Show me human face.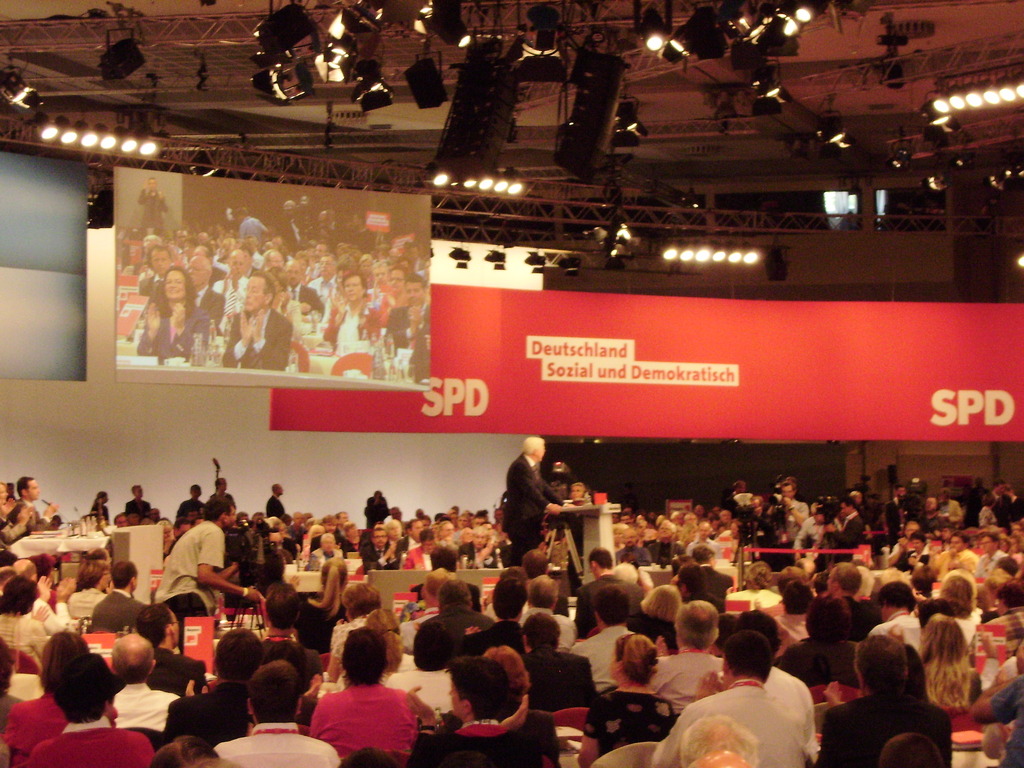
human face is here: x1=0 y1=484 x2=7 y2=504.
